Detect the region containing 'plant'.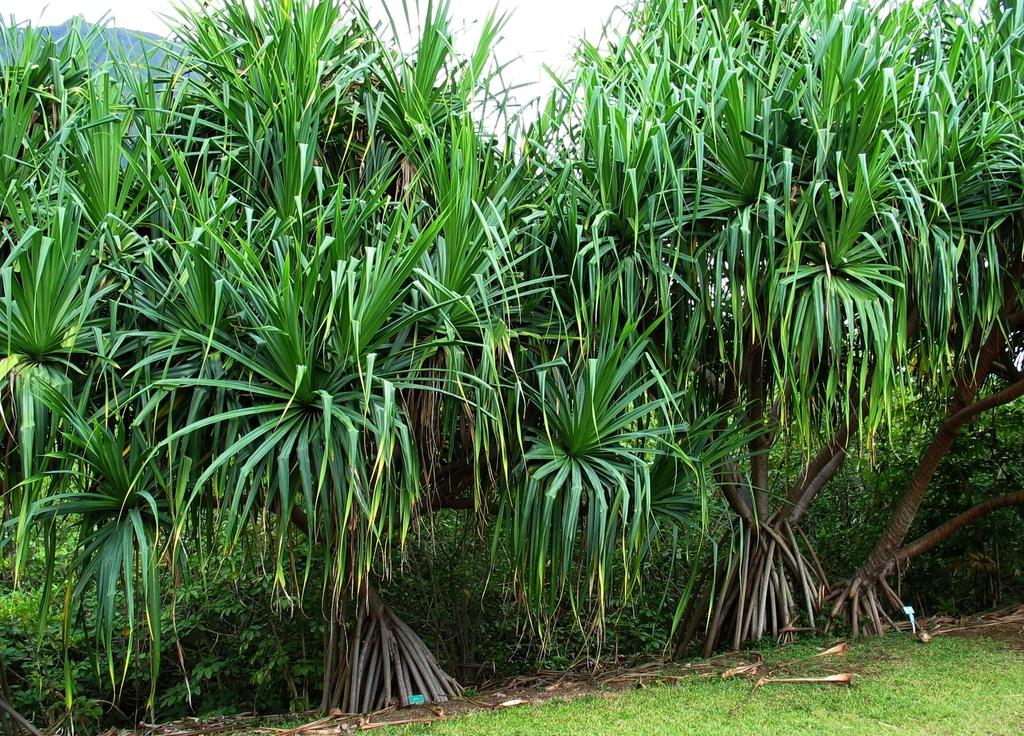
{"left": 392, "top": 499, "right": 739, "bottom": 675}.
